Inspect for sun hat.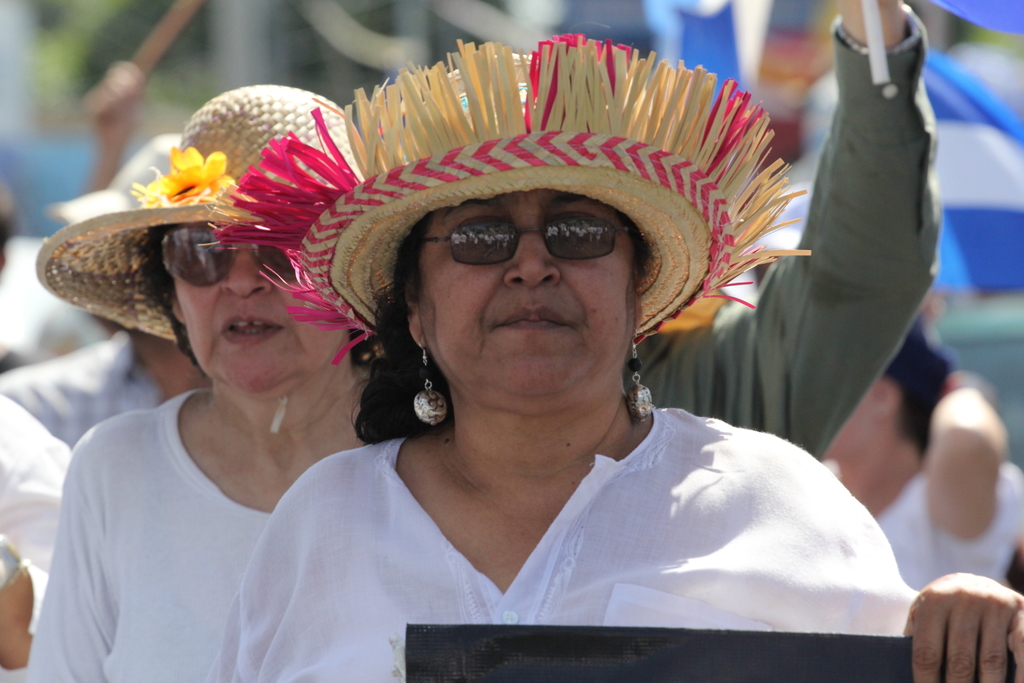
Inspection: <region>740, 178, 831, 266</region>.
